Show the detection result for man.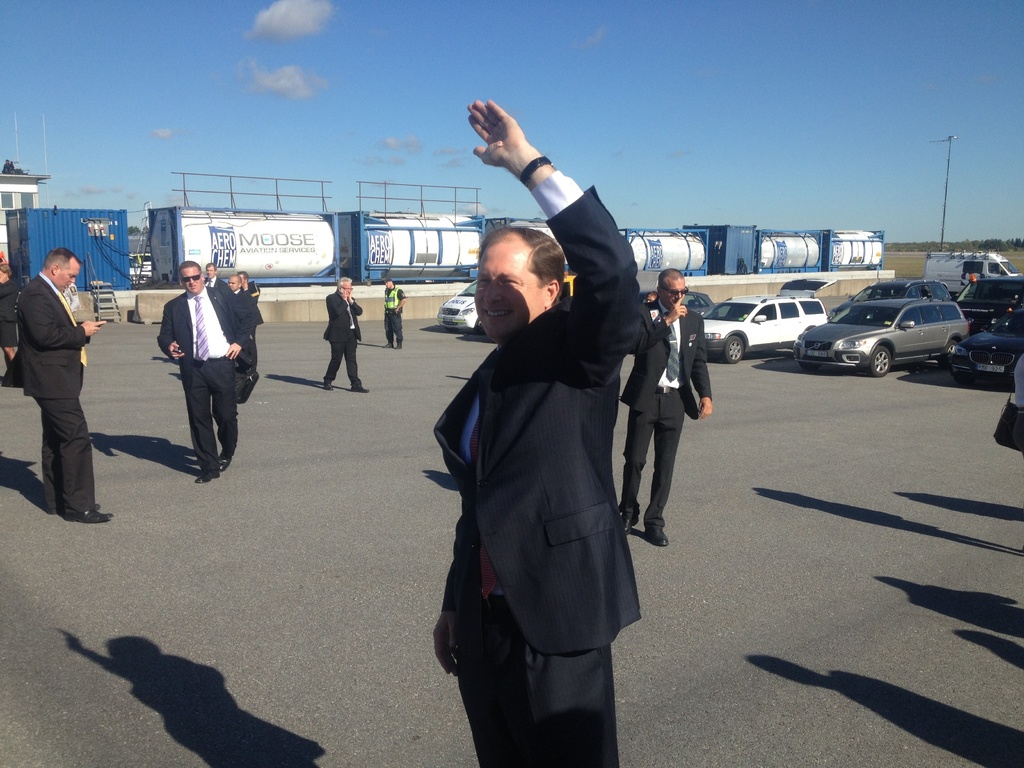
left=65, top=284, right=76, bottom=318.
